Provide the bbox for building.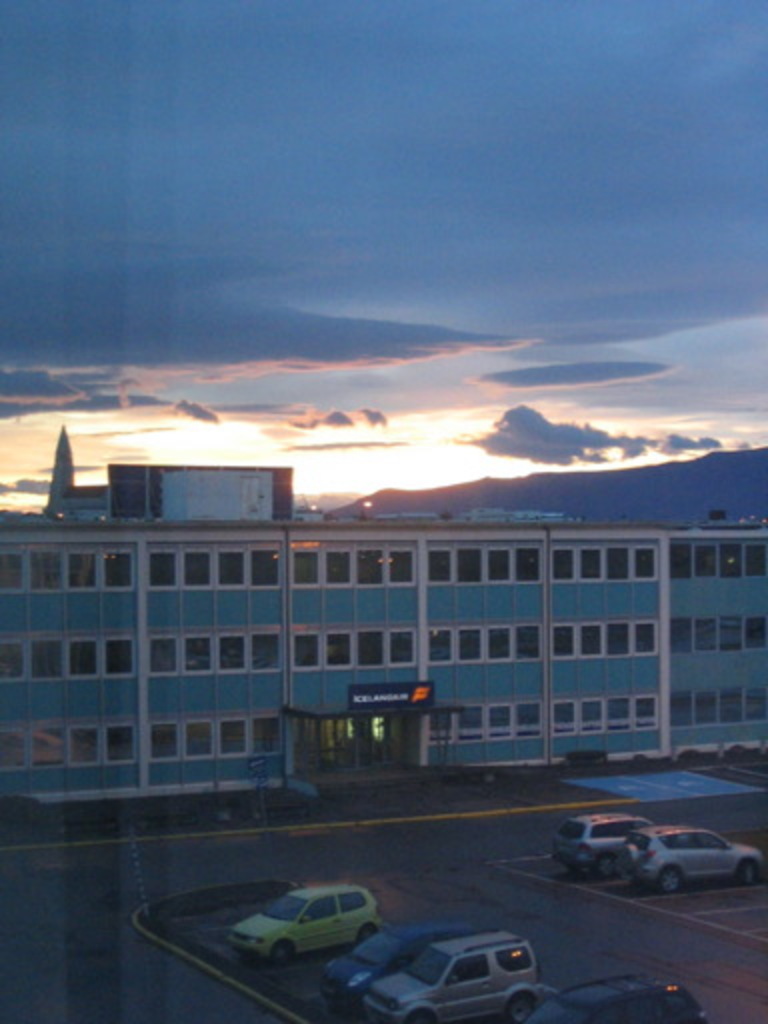
detection(0, 416, 766, 818).
